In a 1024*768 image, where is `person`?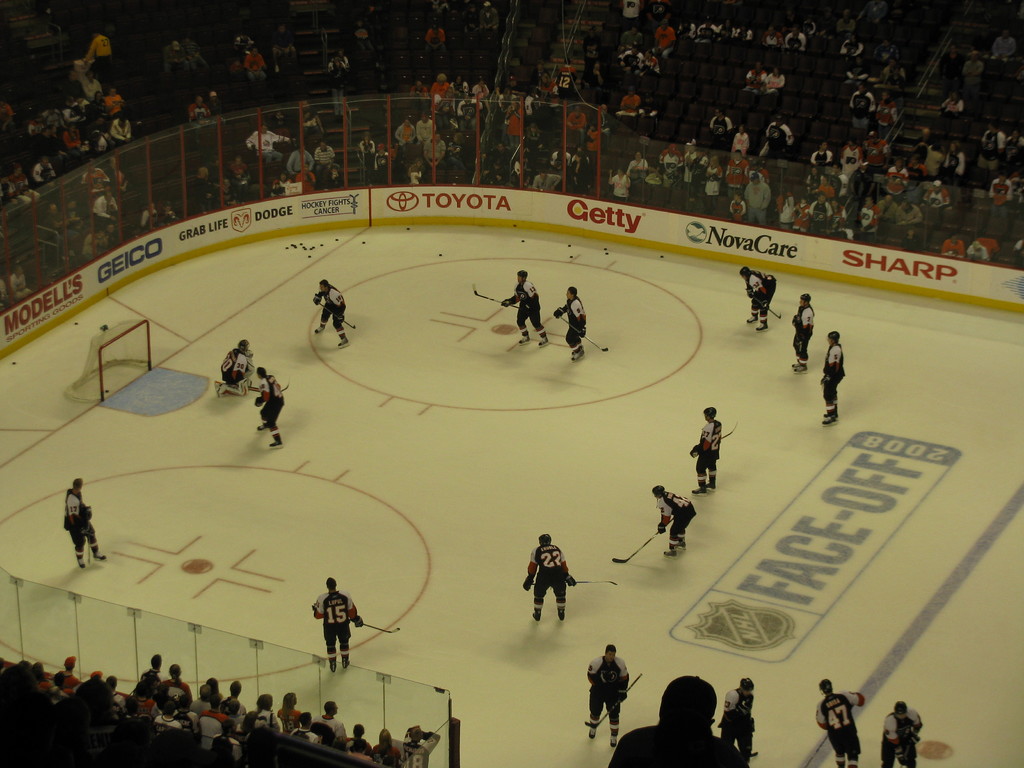
587/646/625/739.
